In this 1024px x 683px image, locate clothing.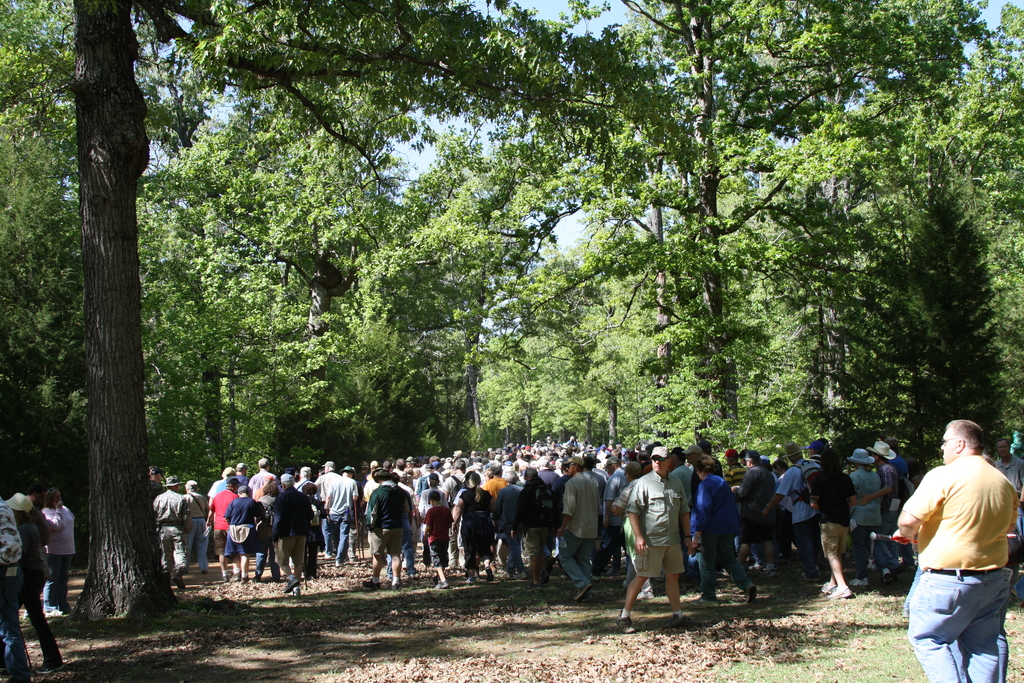
Bounding box: 214 489 232 558.
